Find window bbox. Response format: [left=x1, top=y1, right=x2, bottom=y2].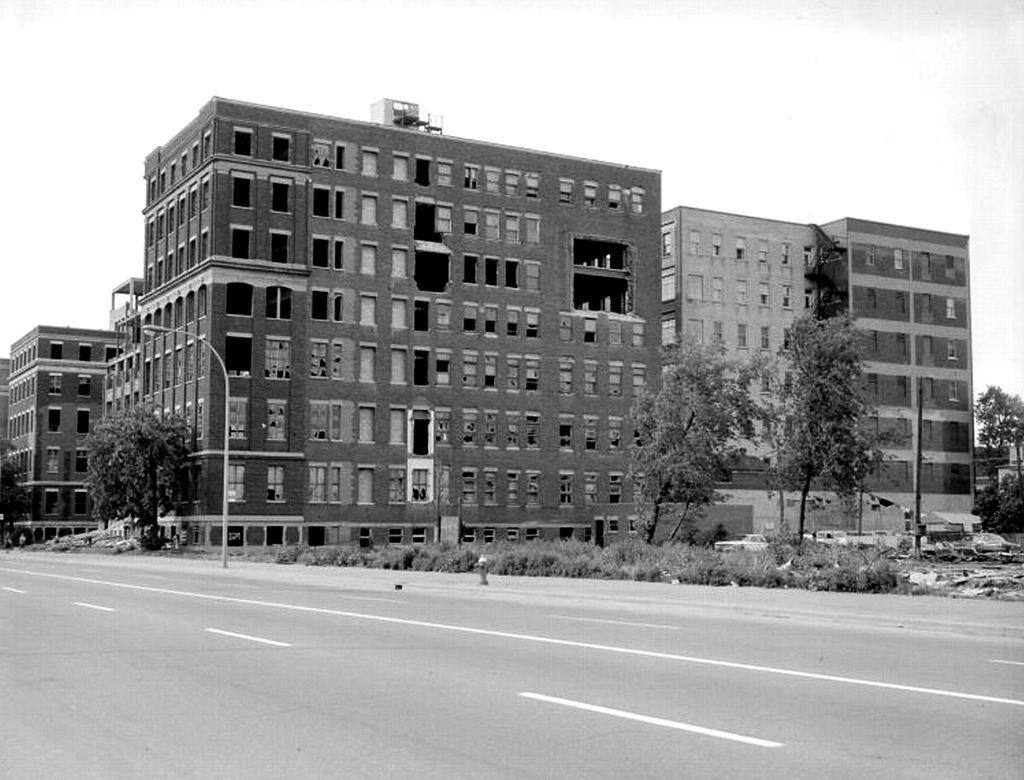
[left=45, top=411, right=63, bottom=436].
